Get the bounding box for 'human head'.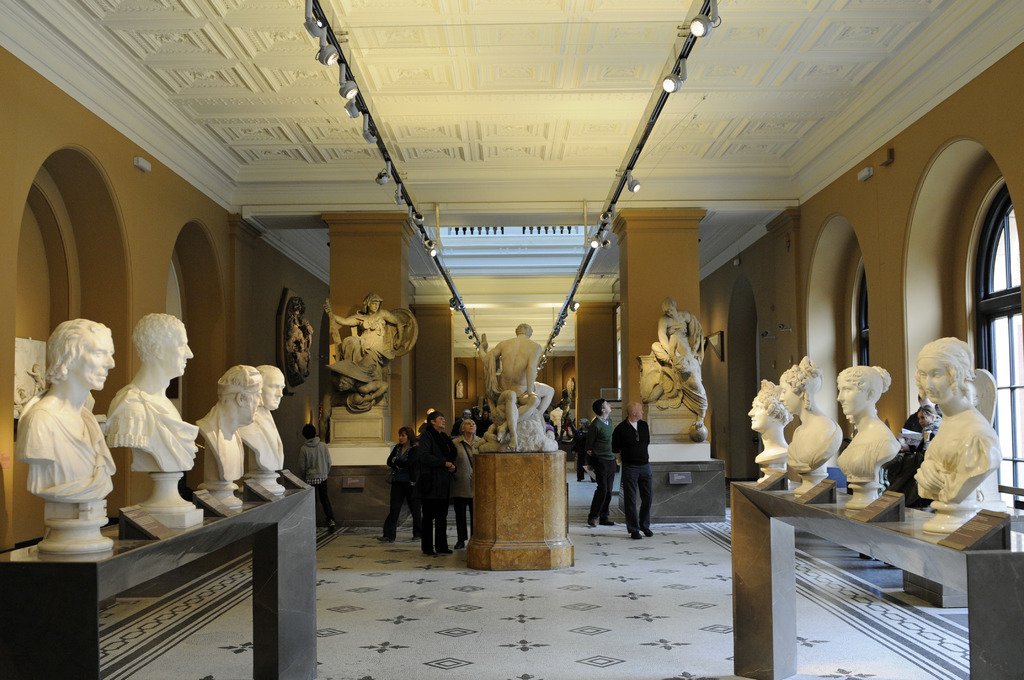
locate(463, 419, 476, 433).
